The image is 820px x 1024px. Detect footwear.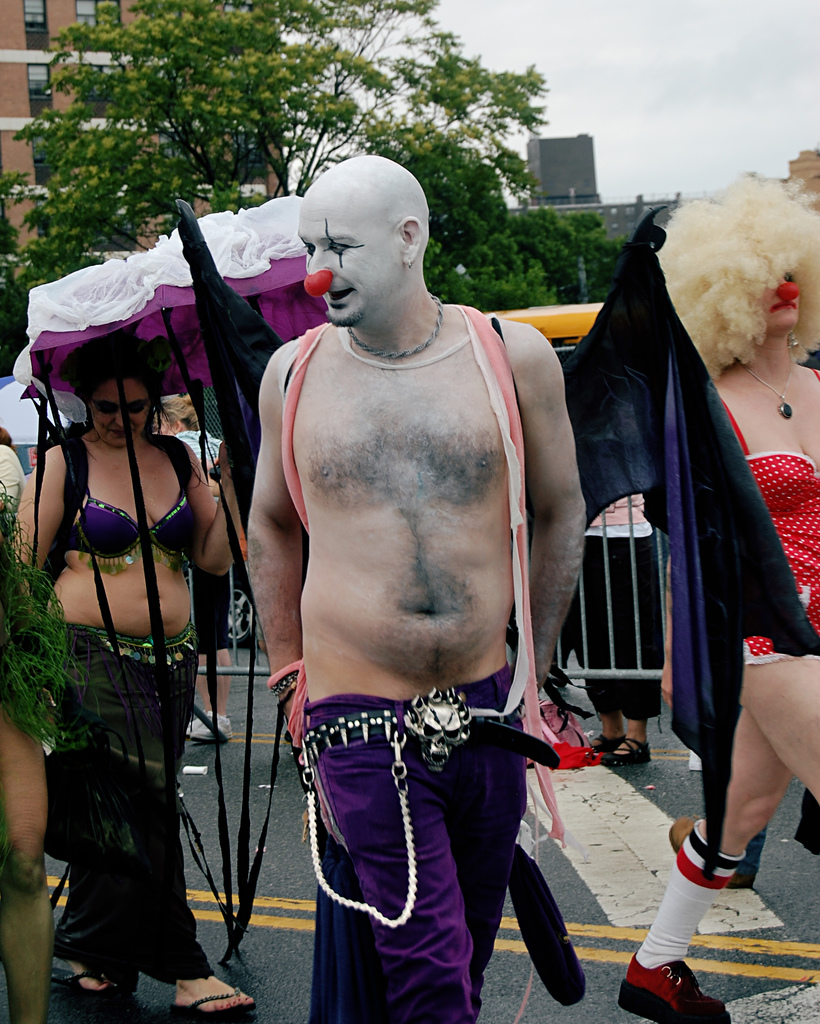
Detection: x1=40 y1=960 x2=140 y2=1020.
